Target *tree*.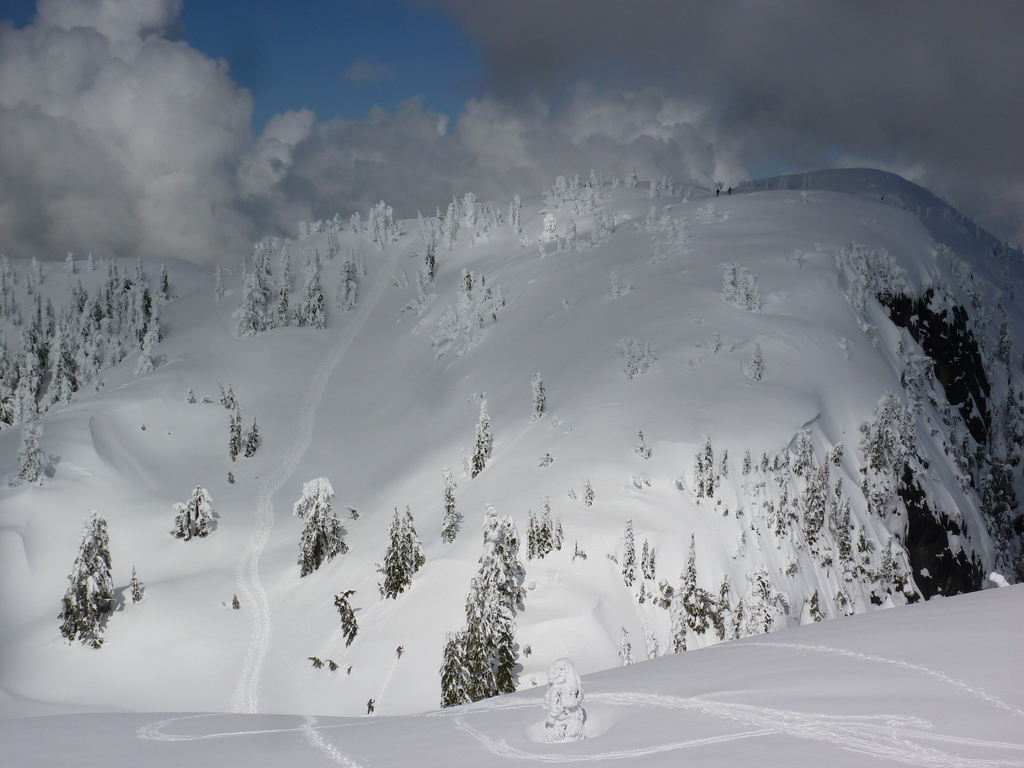
Target region: [x1=541, y1=169, x2=582, y2=209].
